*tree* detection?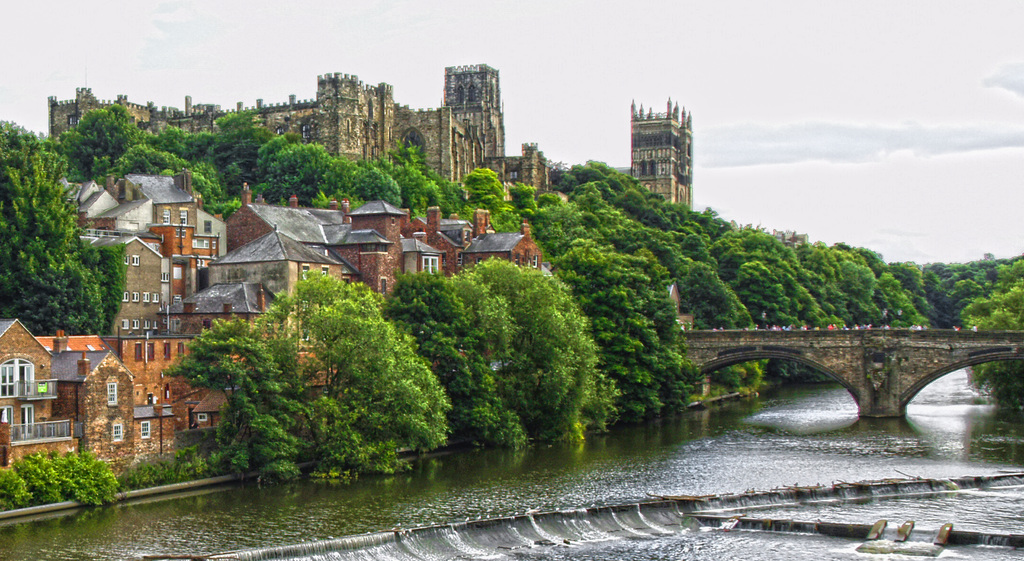
<bbox>0, 116, 127, 337</bbox>
